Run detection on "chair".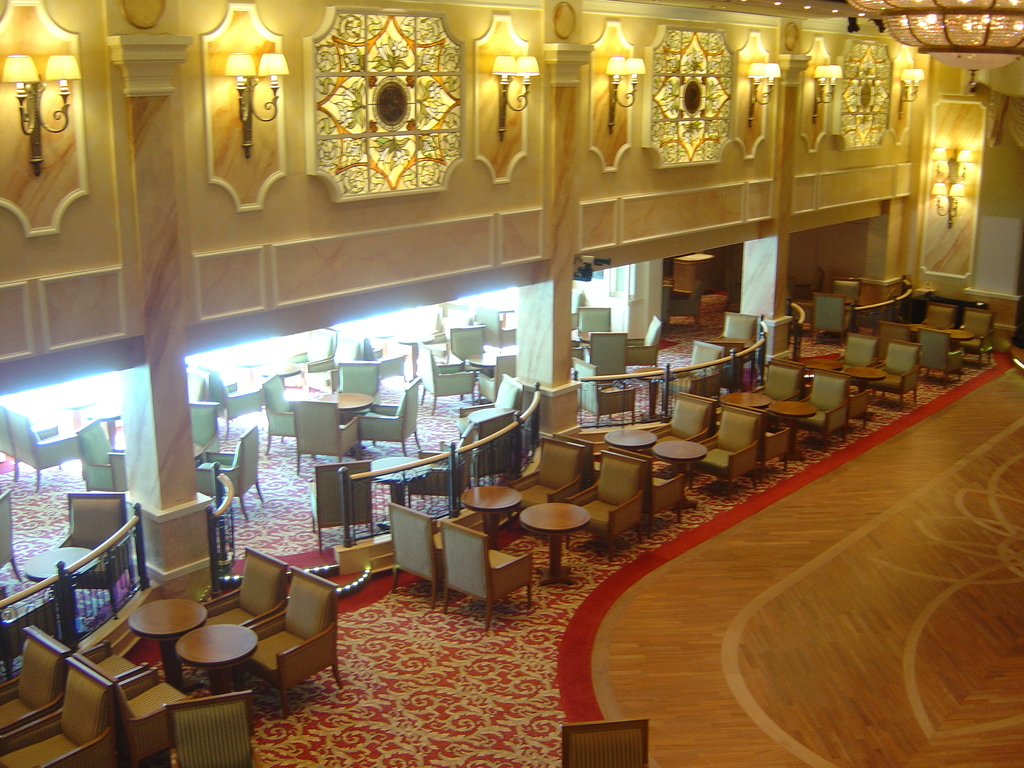
Result: region(244, 566, 350, 714).
